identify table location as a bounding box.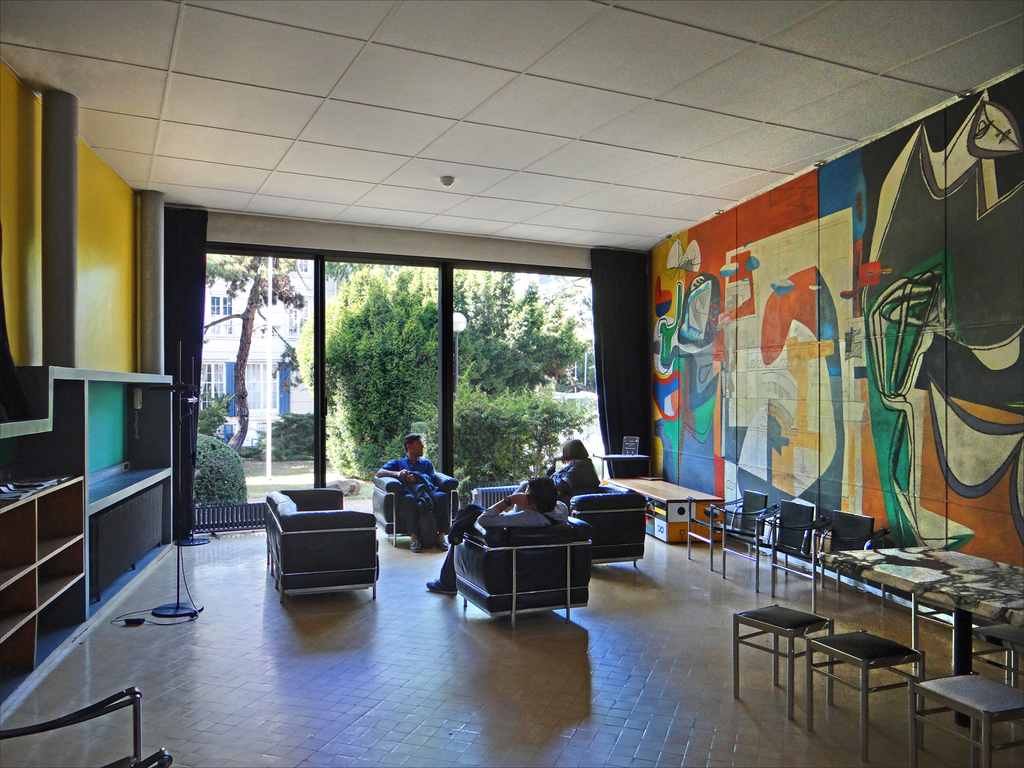
pyautogui.locateOnScreen(827, 532, 1007, 665).
